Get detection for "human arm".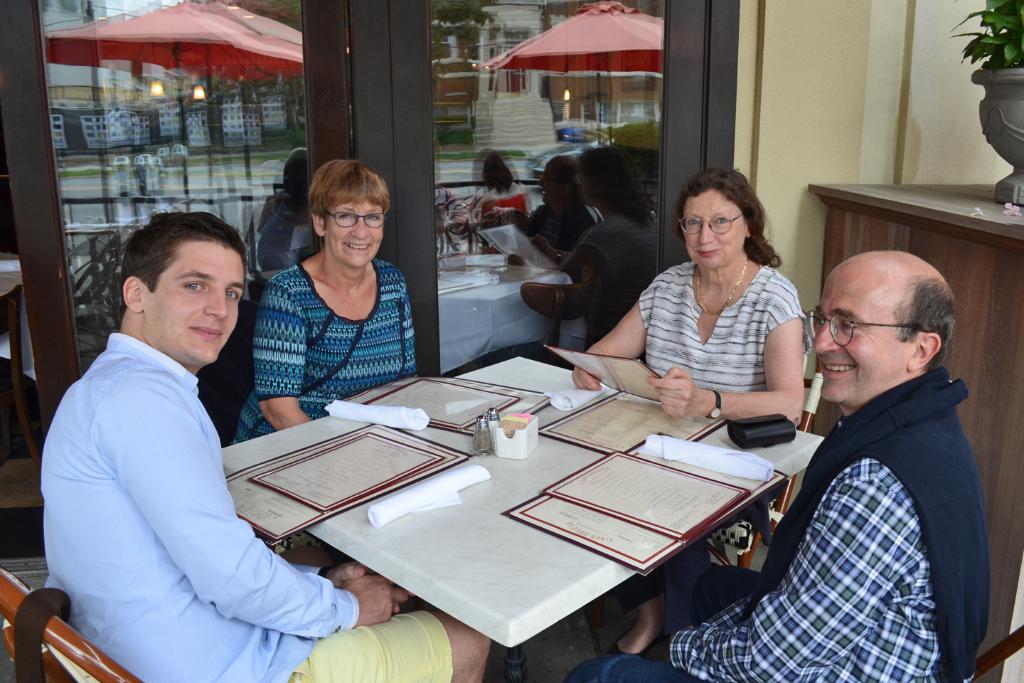
Detection: [left=402, top=268, right=417, bottom=382].
